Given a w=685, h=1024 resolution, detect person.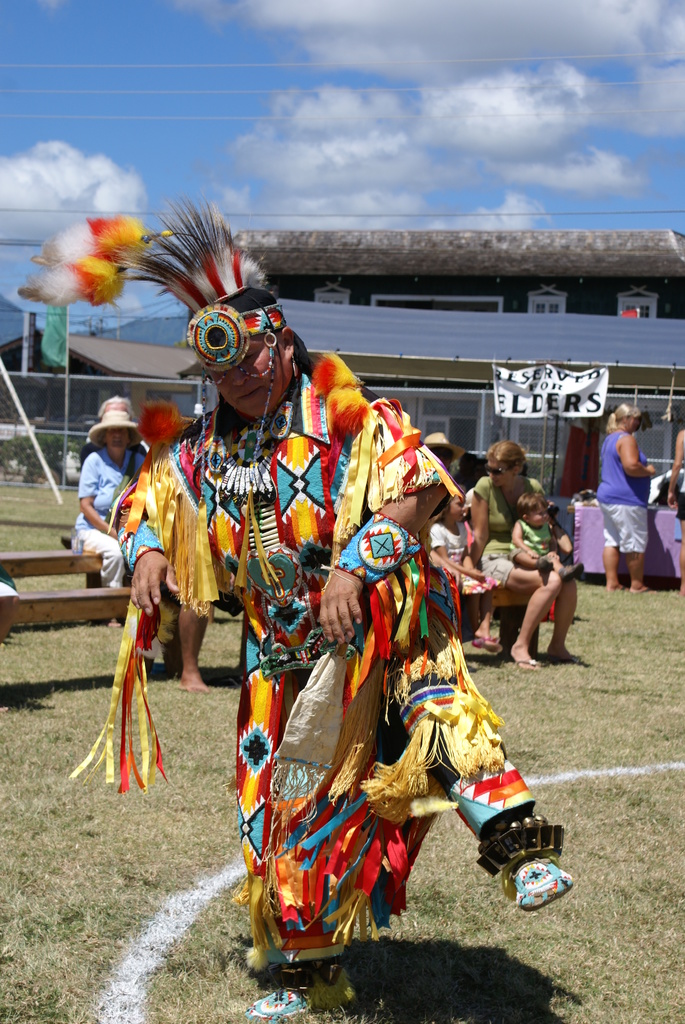
(left=404, top=477, right=492, bottom=647).
